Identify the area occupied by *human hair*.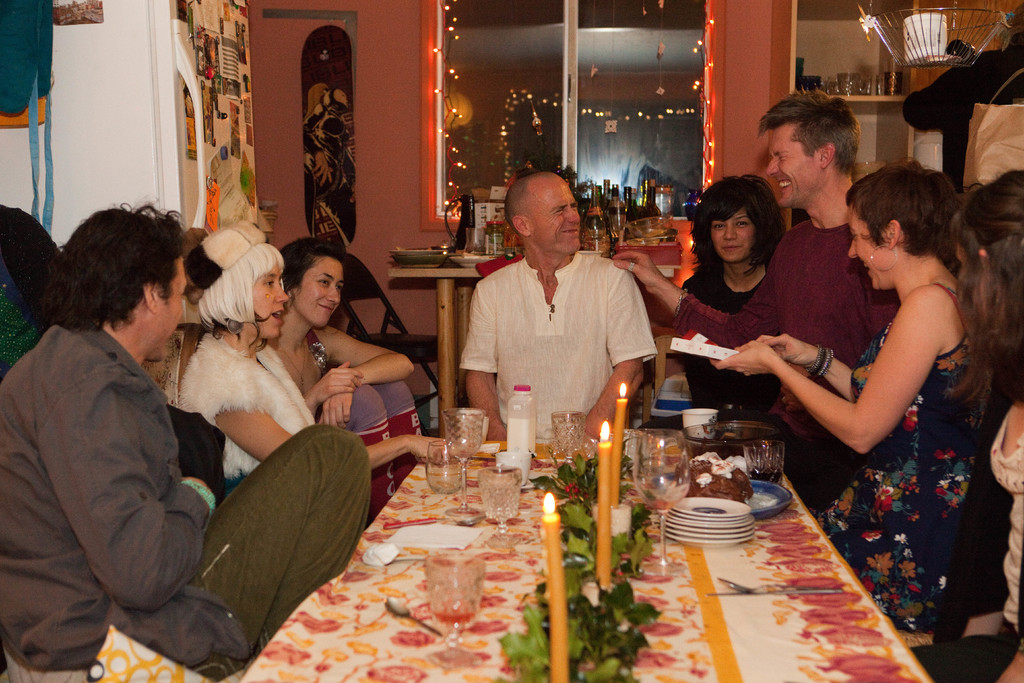
Area: <box>189,218,282,329</box>.
